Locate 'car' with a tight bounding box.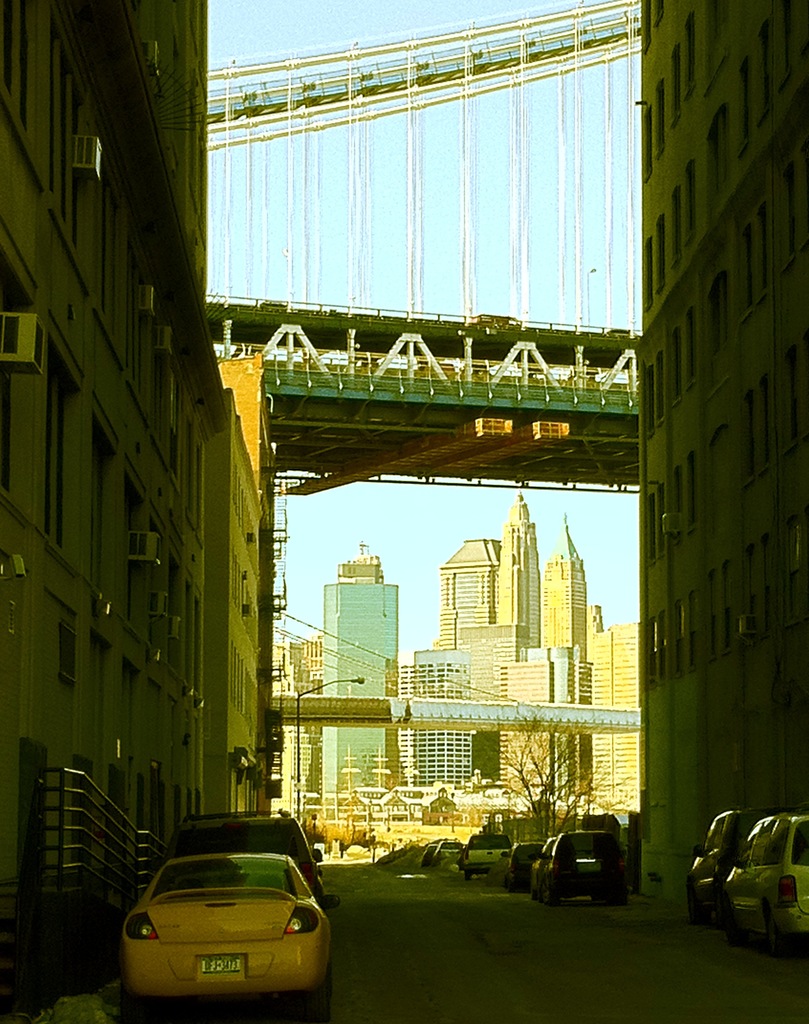
(left=127, top=847, right=330, bottom=1023).
